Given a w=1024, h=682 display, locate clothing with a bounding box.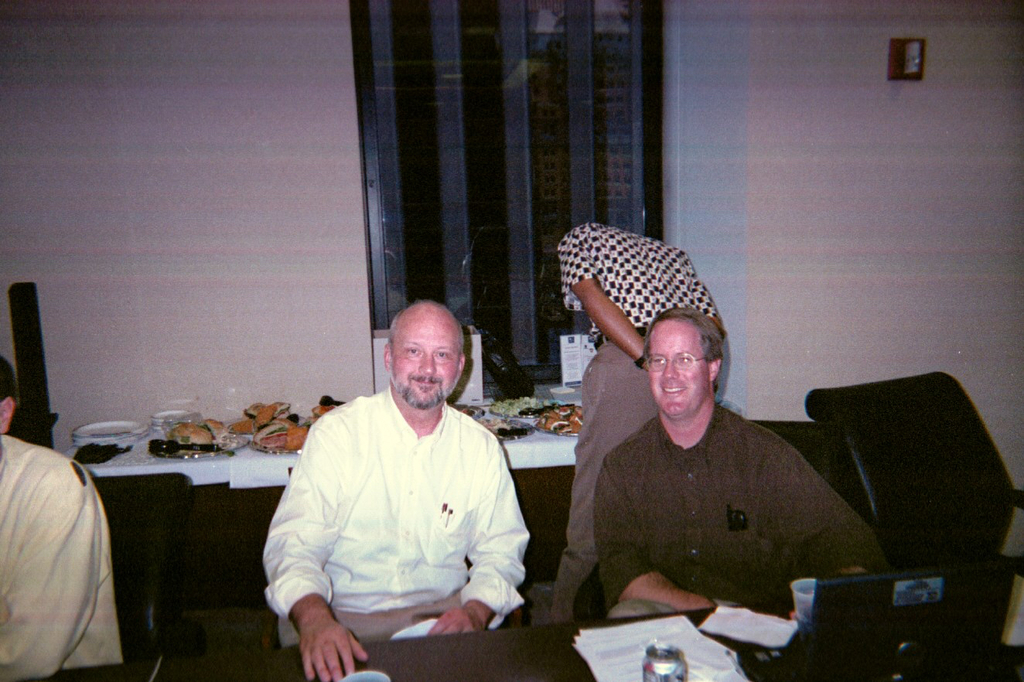
Located: x1=592 y1=408 x2=875 y2=622.
